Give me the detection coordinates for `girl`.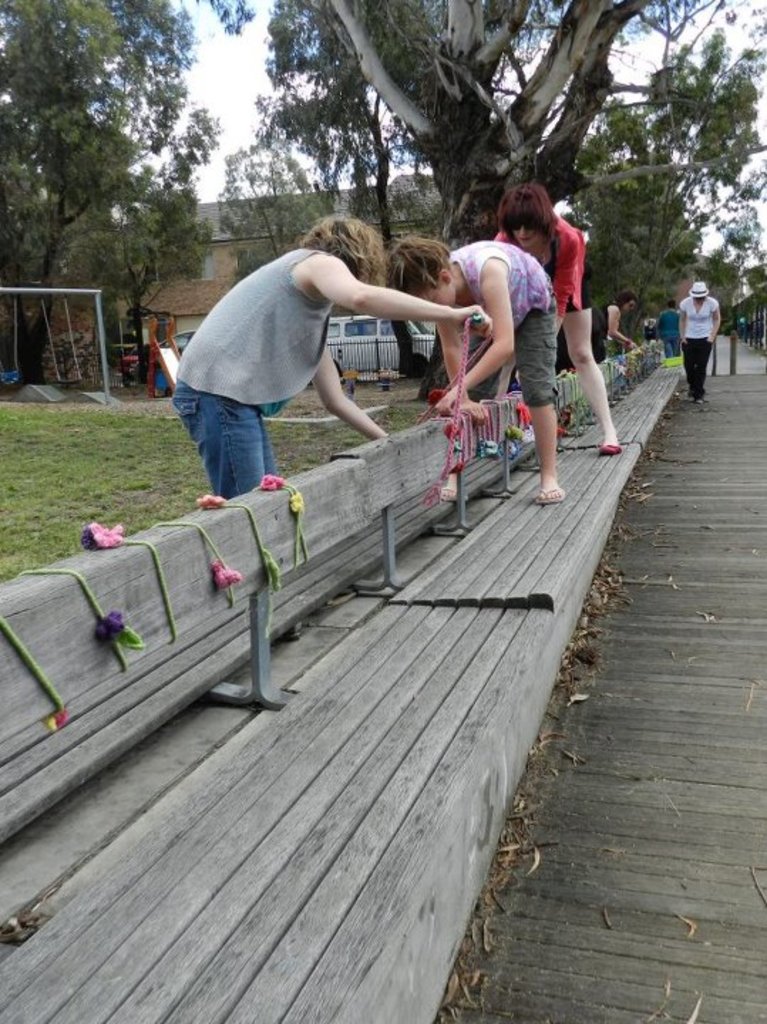
178:213:495:503.
